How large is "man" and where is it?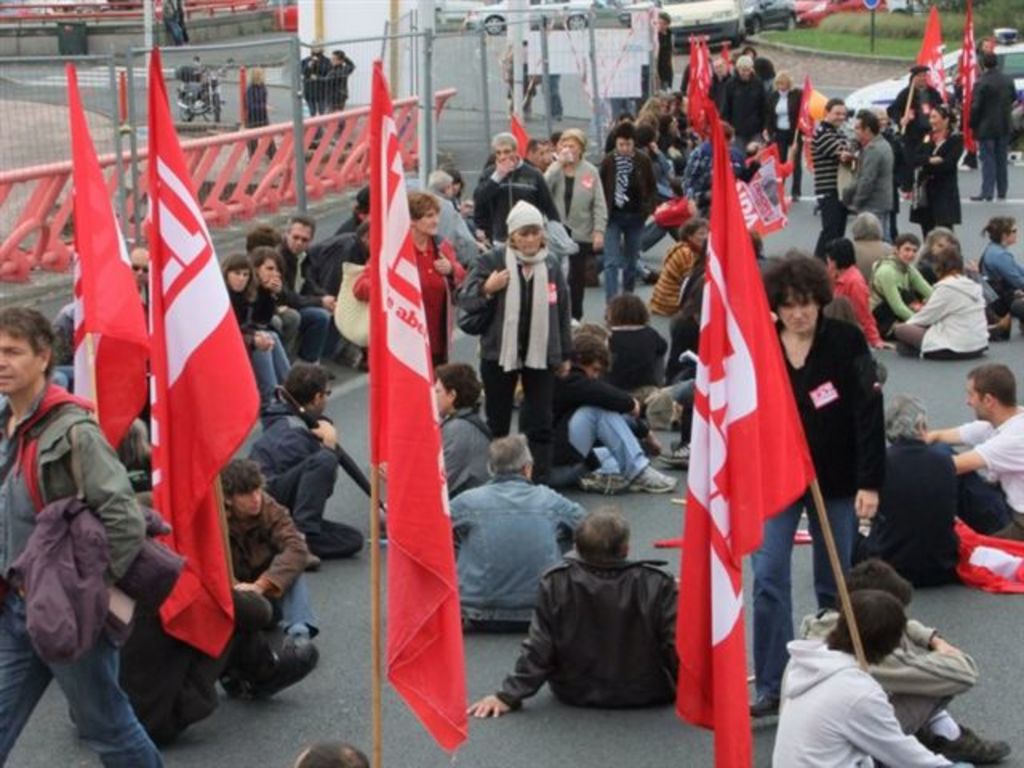
Bounding box: box(469, 128, 565, 251).
